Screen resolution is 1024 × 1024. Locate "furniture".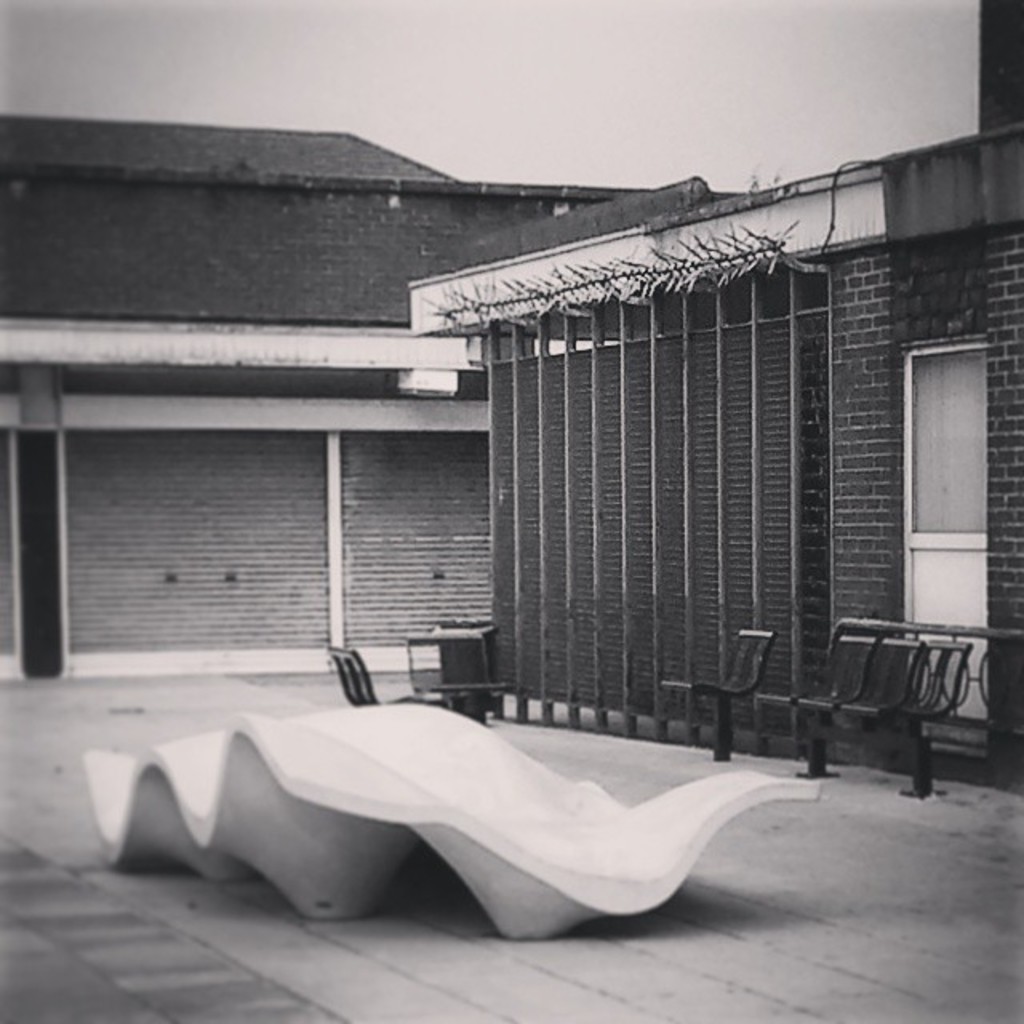
<region>326, 645, 394, 704</region>.
